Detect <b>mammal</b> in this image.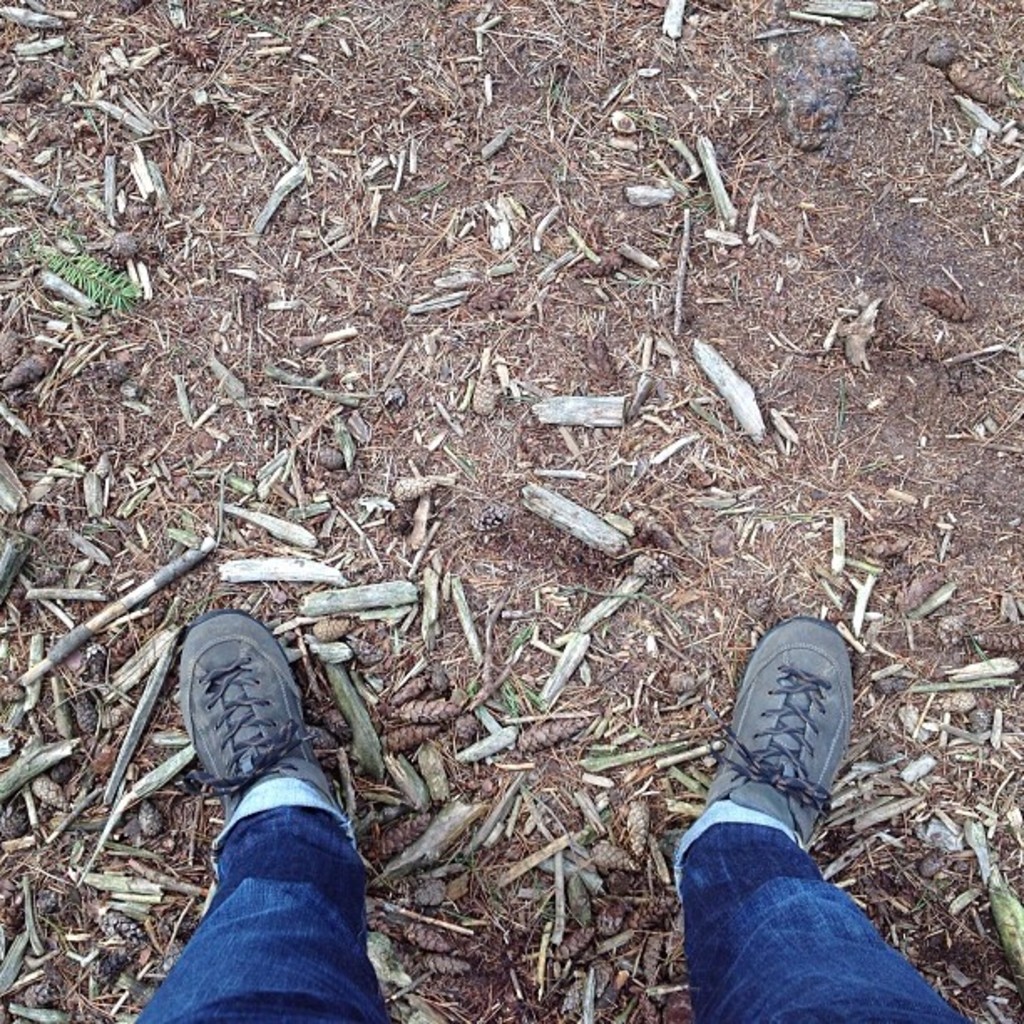
Detection: (134, 611, 970, 1022).
